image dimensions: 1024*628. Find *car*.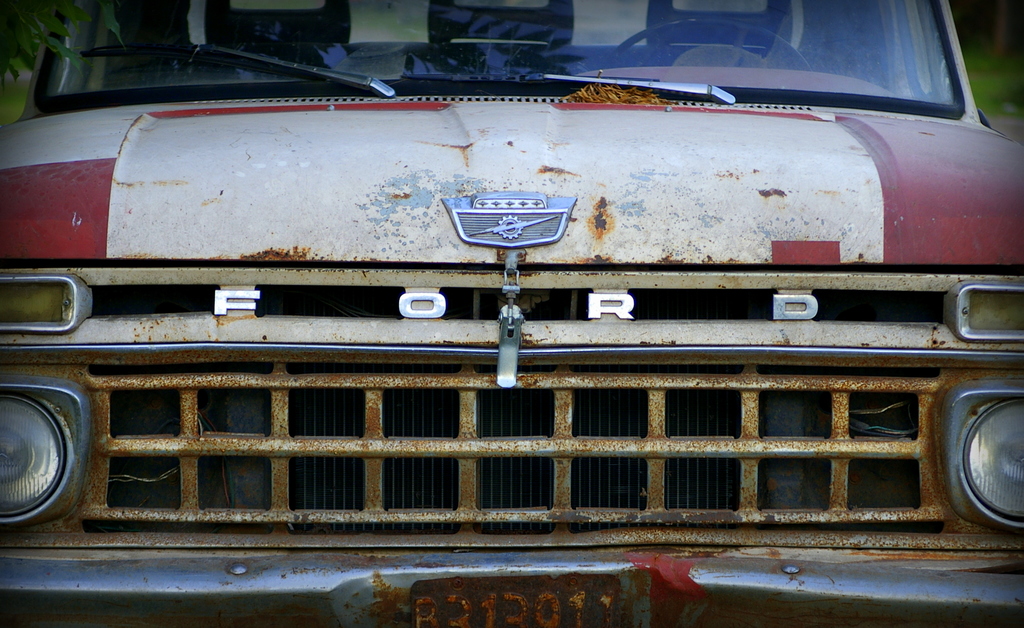
crop(0, 0, 1023, 627).
